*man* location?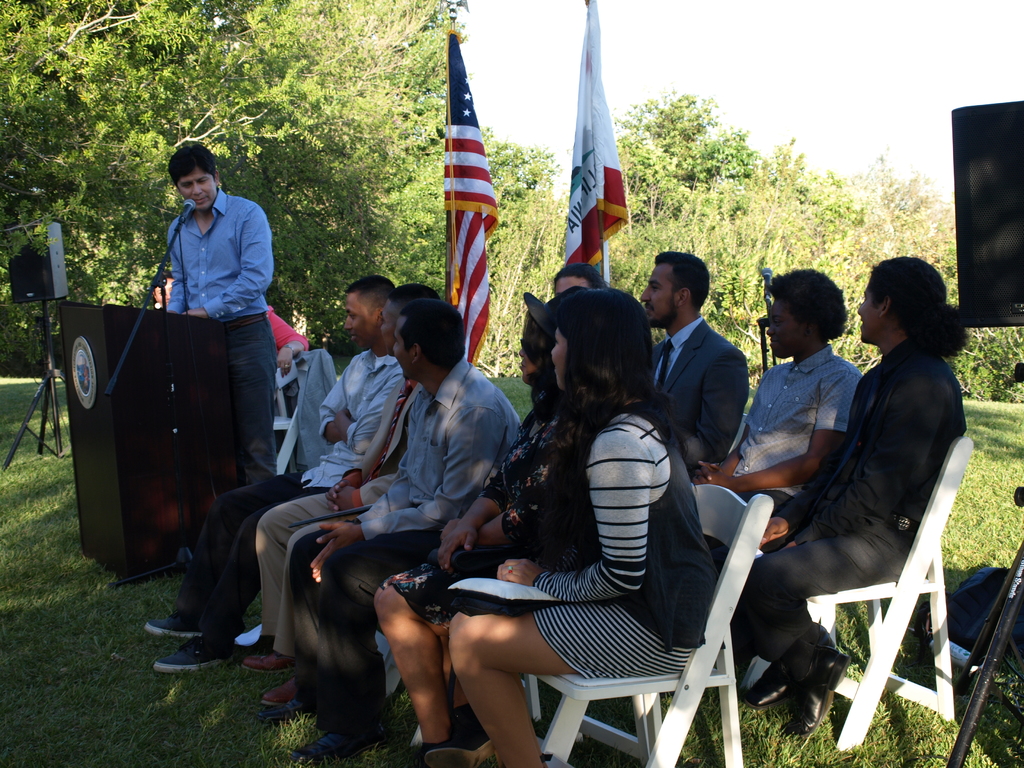
select_region(237, 281, 452, 703)
